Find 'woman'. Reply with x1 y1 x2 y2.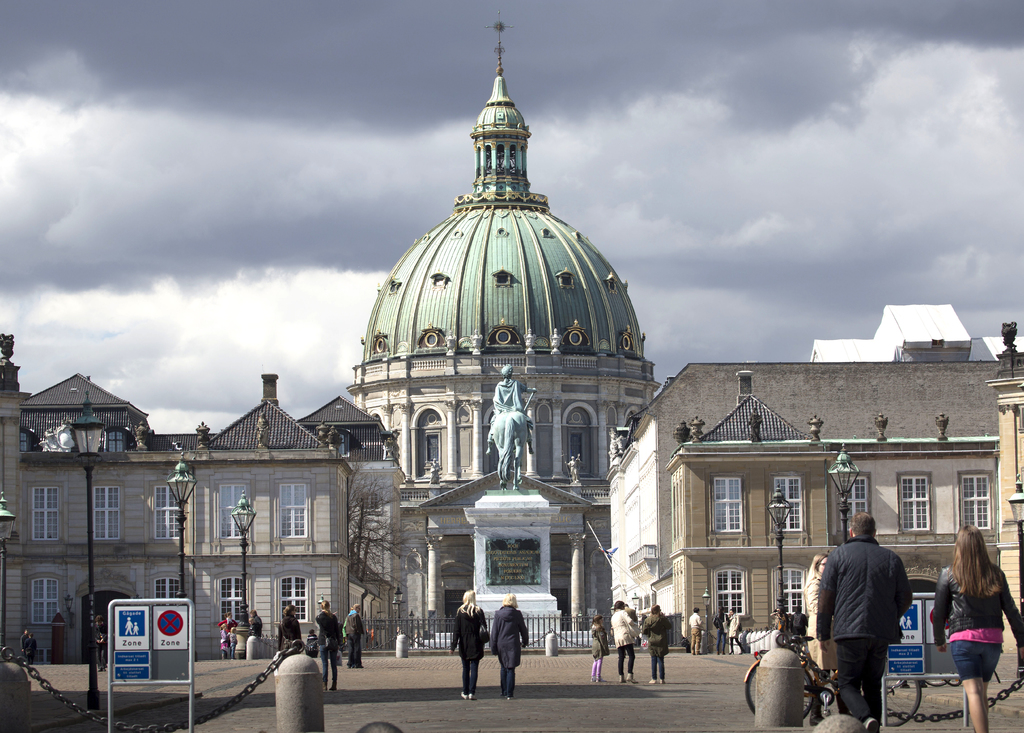
639 603 671 682.
